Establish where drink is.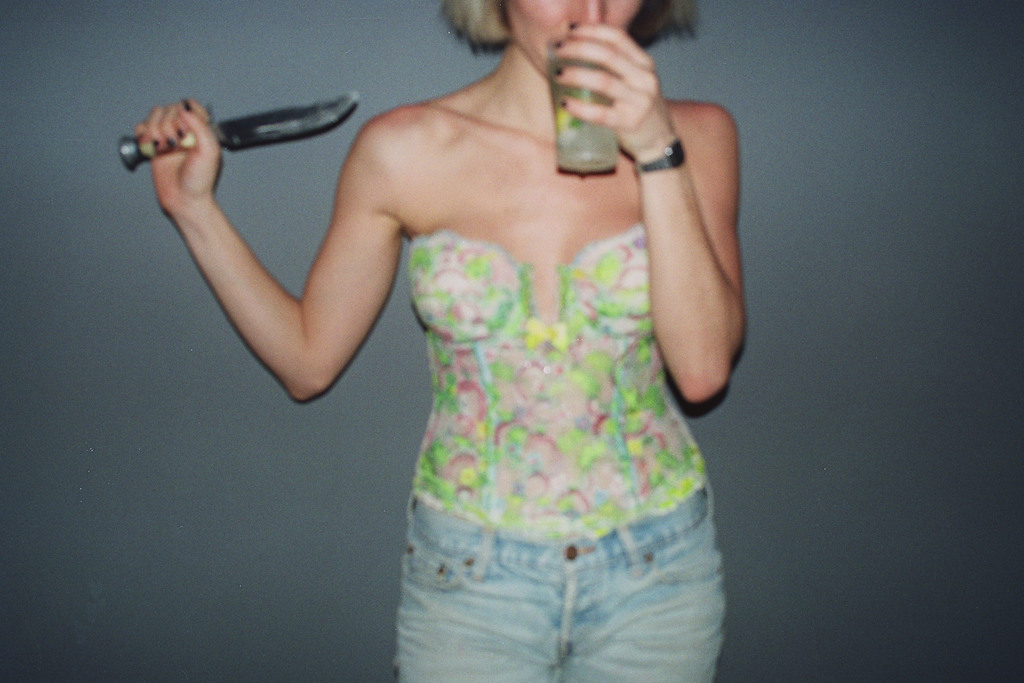
Established at bbox(541, 47, 611, 176).
